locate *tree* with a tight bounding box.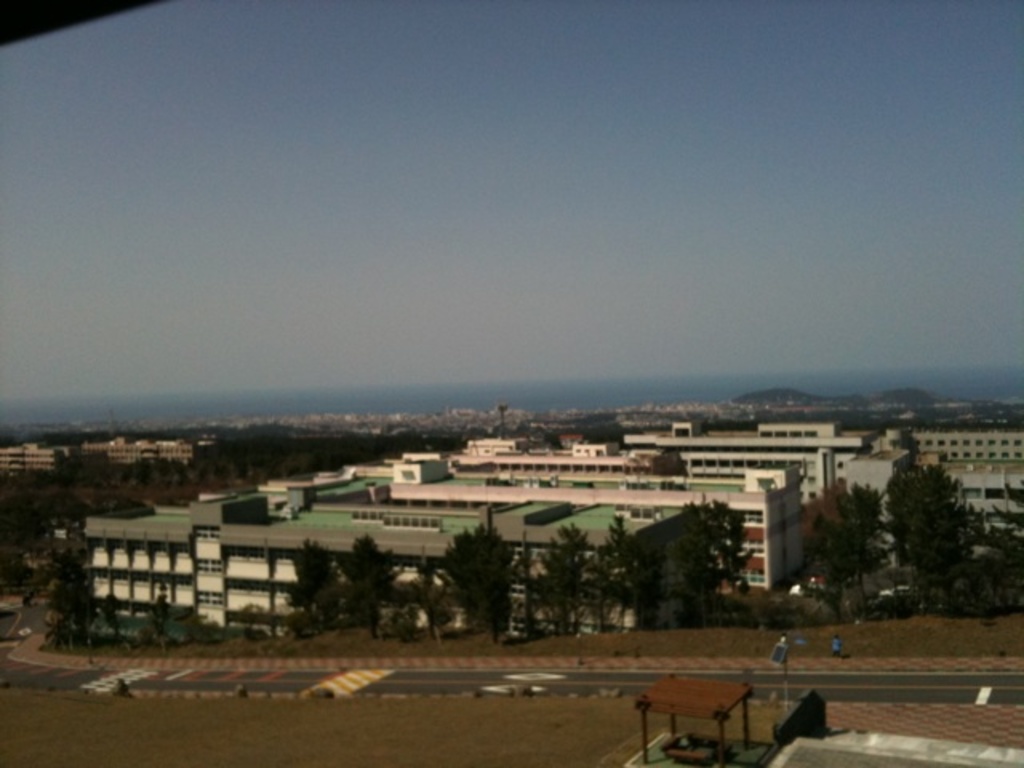
locate(282, 534, 334, 638).
